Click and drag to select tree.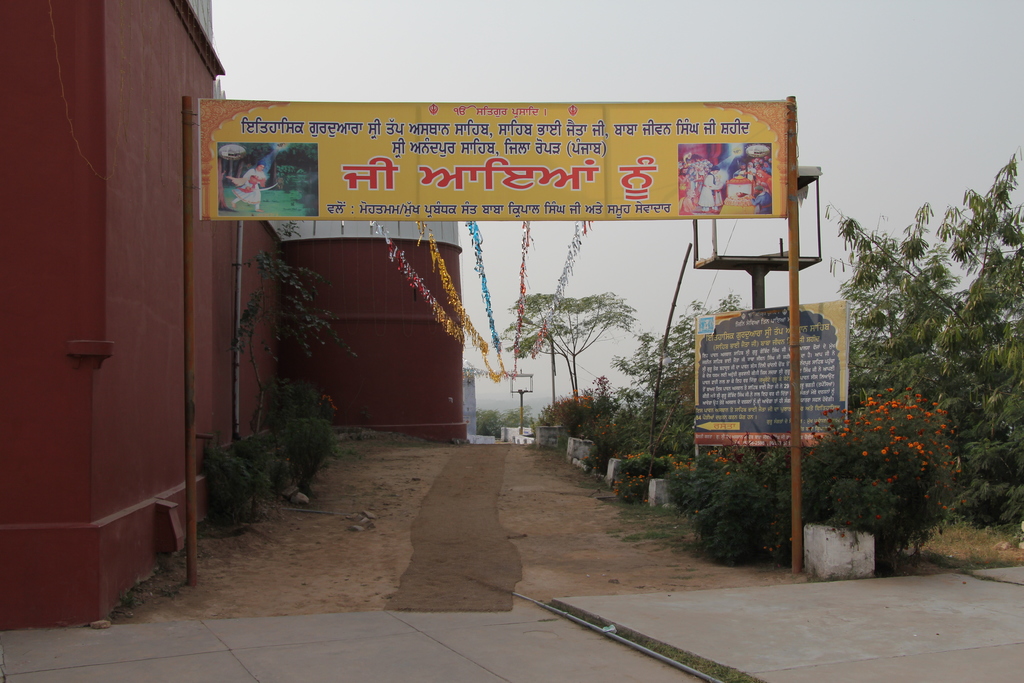
Selection: 820, 145, 1023, 521.
